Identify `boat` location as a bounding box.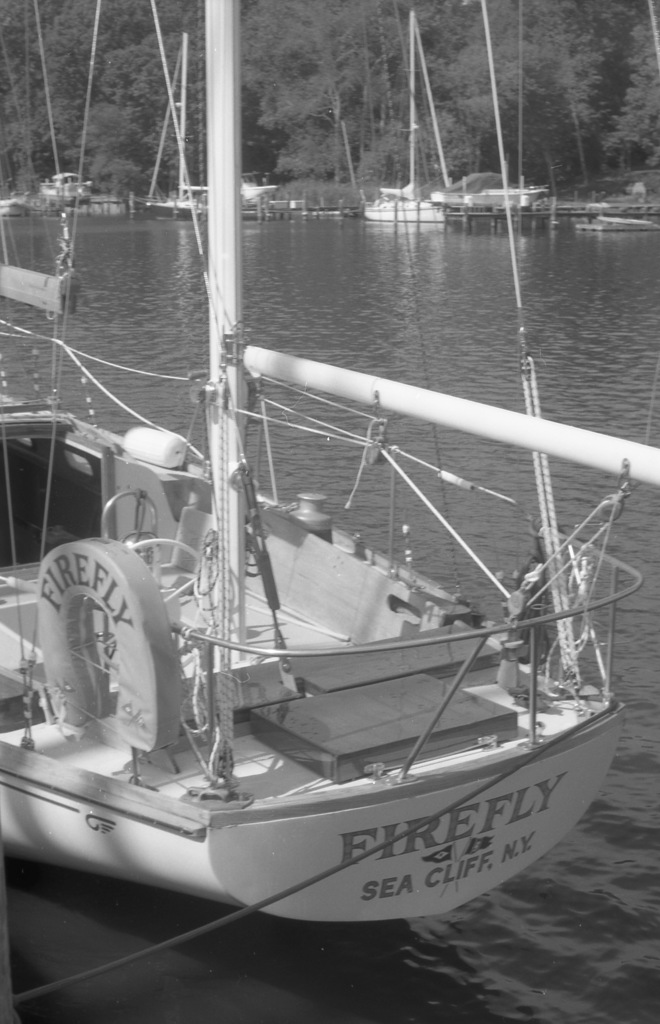
box=[41, 172, 103, 205].
